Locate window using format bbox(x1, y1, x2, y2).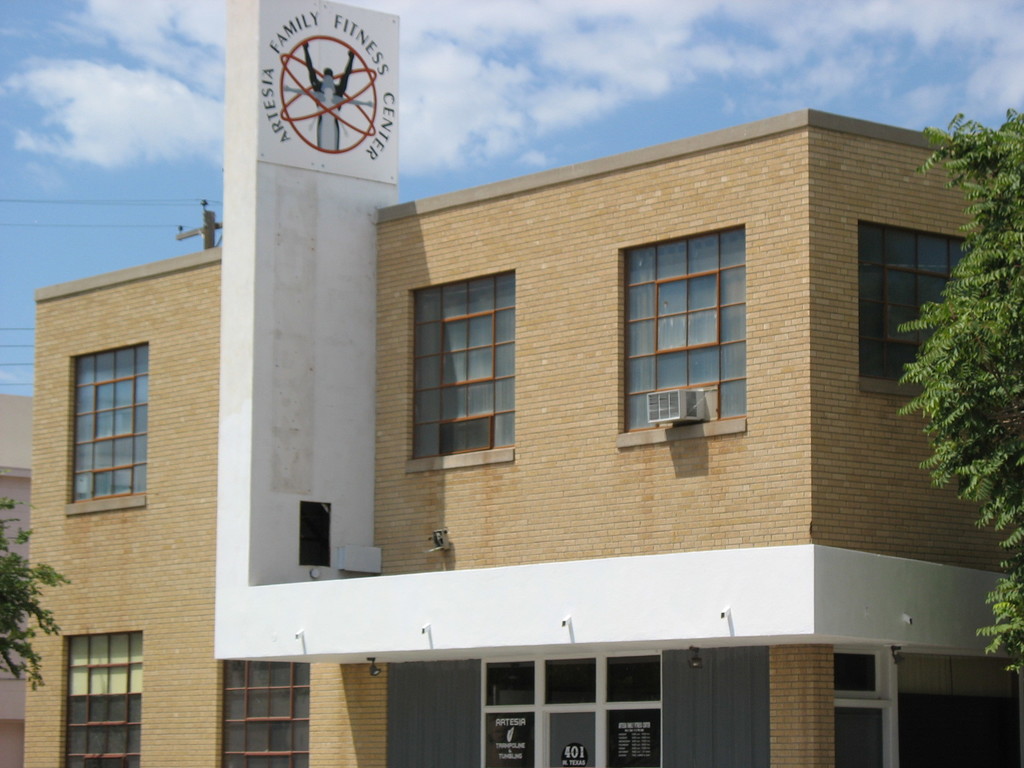
bbox(216, 661, 310, 767).
